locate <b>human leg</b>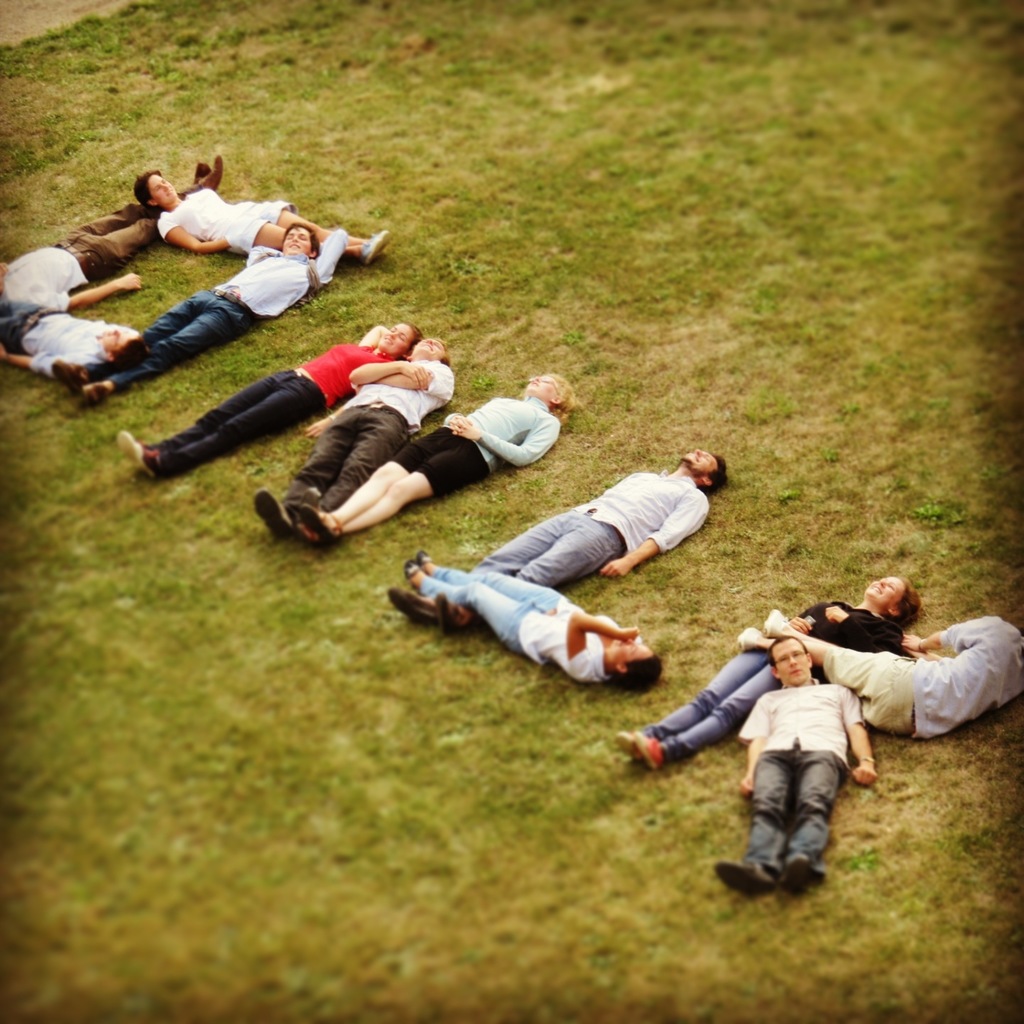
x1=712, y1=745, x2=852, y2=896
